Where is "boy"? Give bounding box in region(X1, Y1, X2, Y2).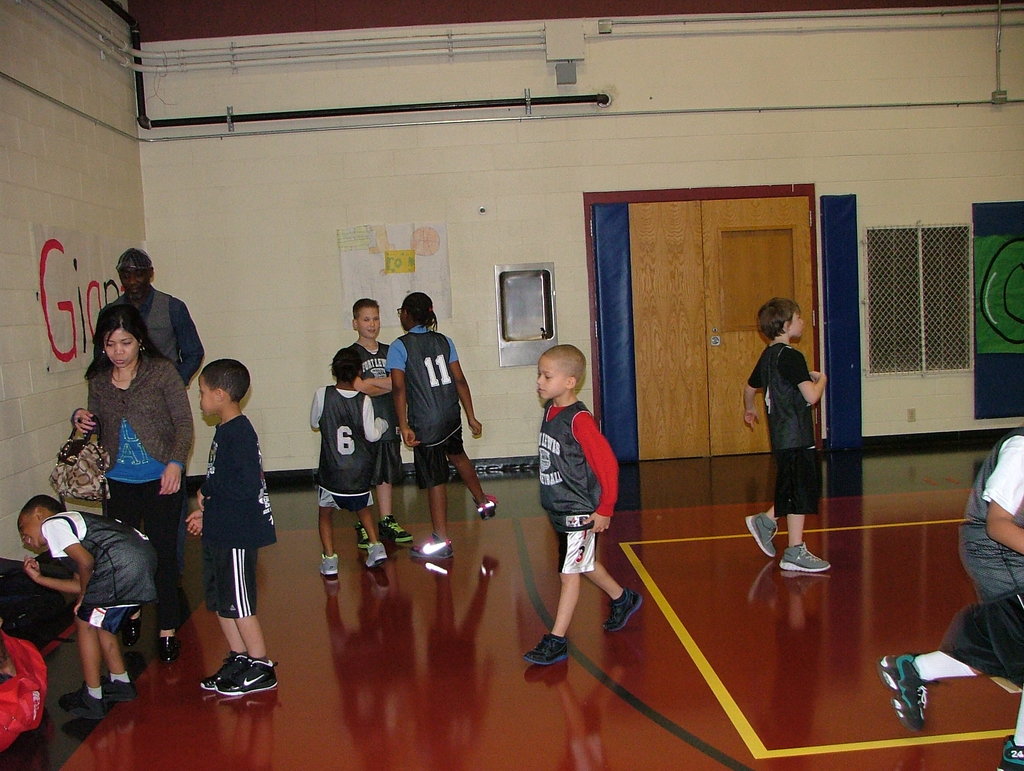
region(744, 300, 832, 576).
